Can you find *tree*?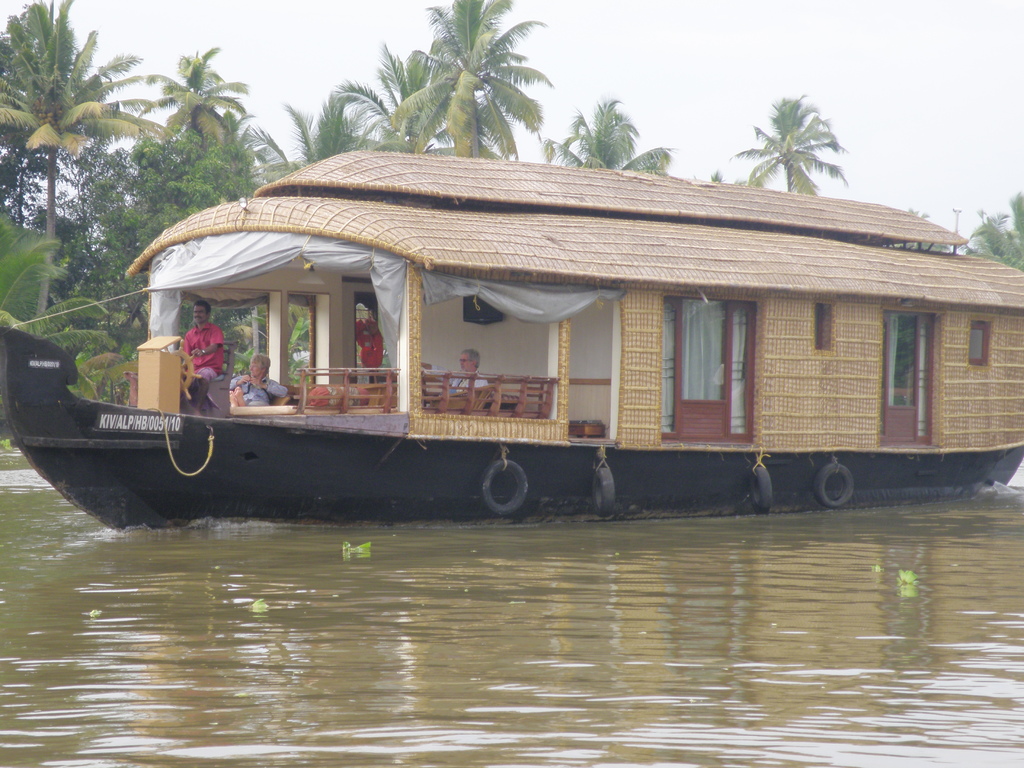
Yes, bounding box: 0, 143, 134, 280.
